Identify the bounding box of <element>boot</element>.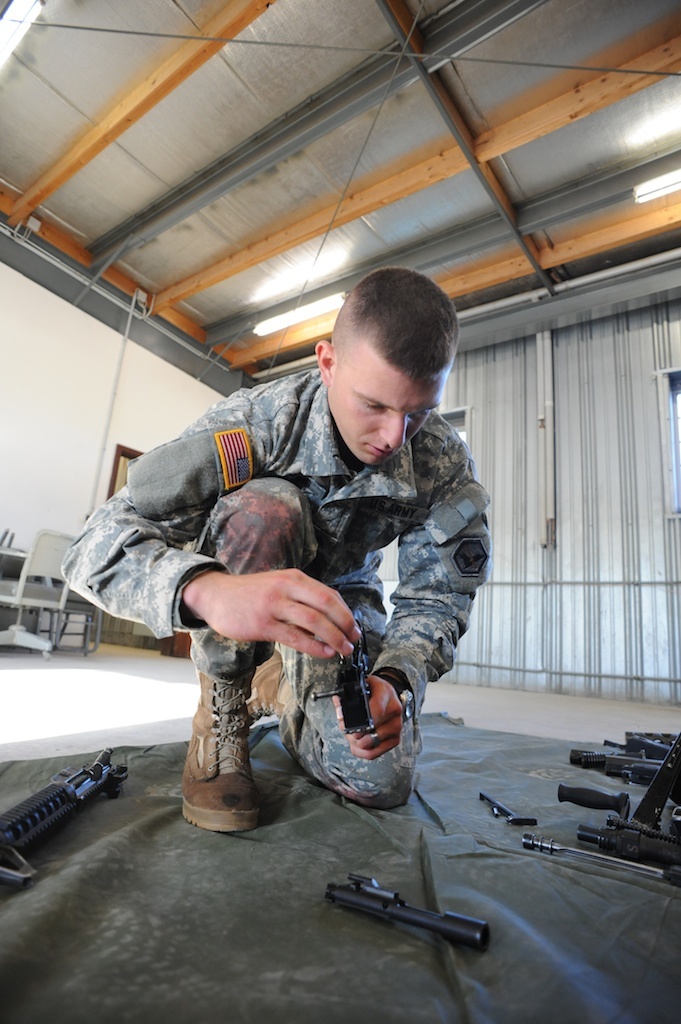
box=[186, 641, 276, 838].
